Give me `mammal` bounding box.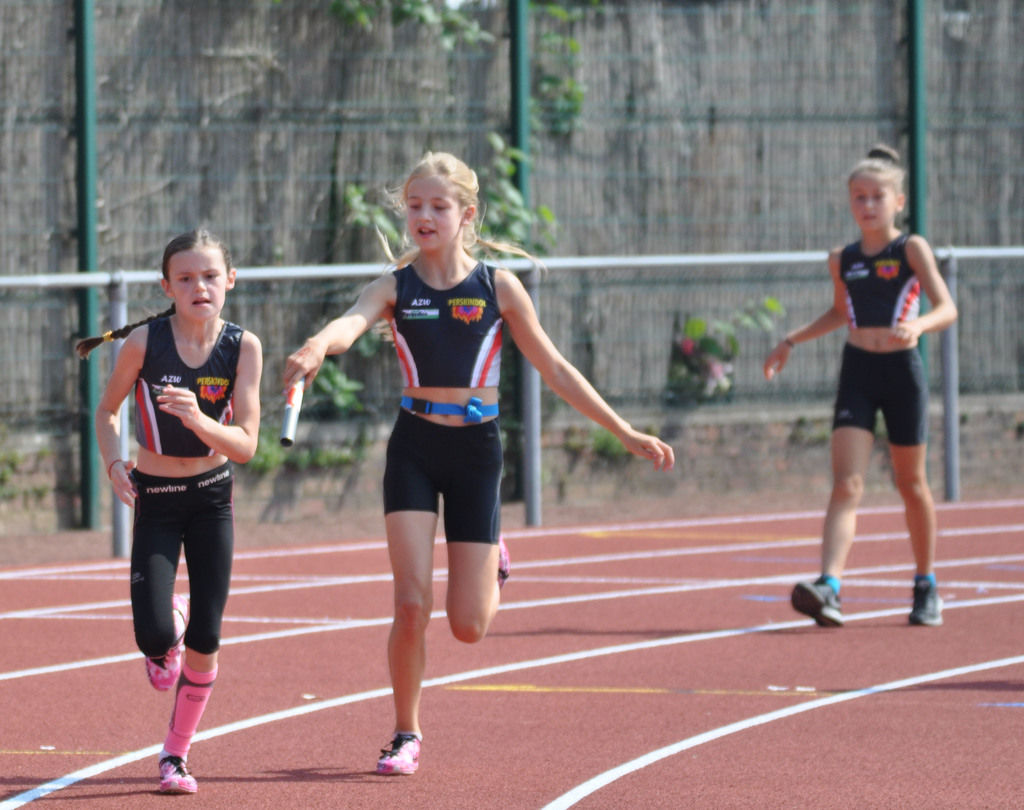
select_region(84, 244, 270, 699).
